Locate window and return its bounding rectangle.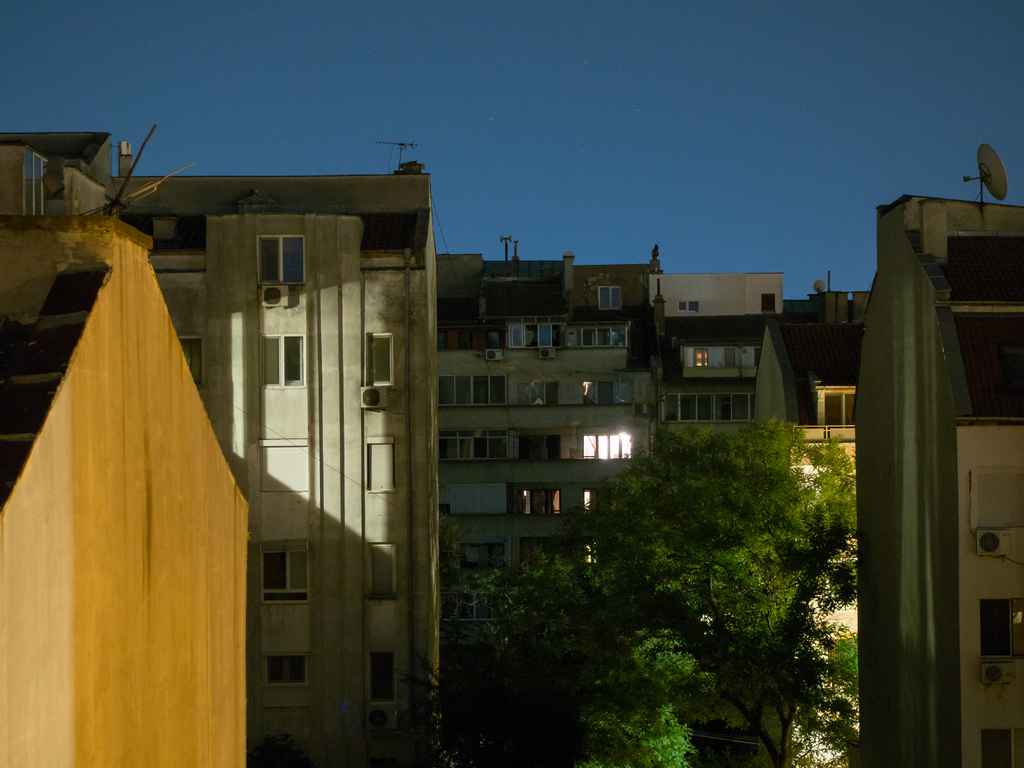
<bbox>365, 333, 394, 396</bbox>.
